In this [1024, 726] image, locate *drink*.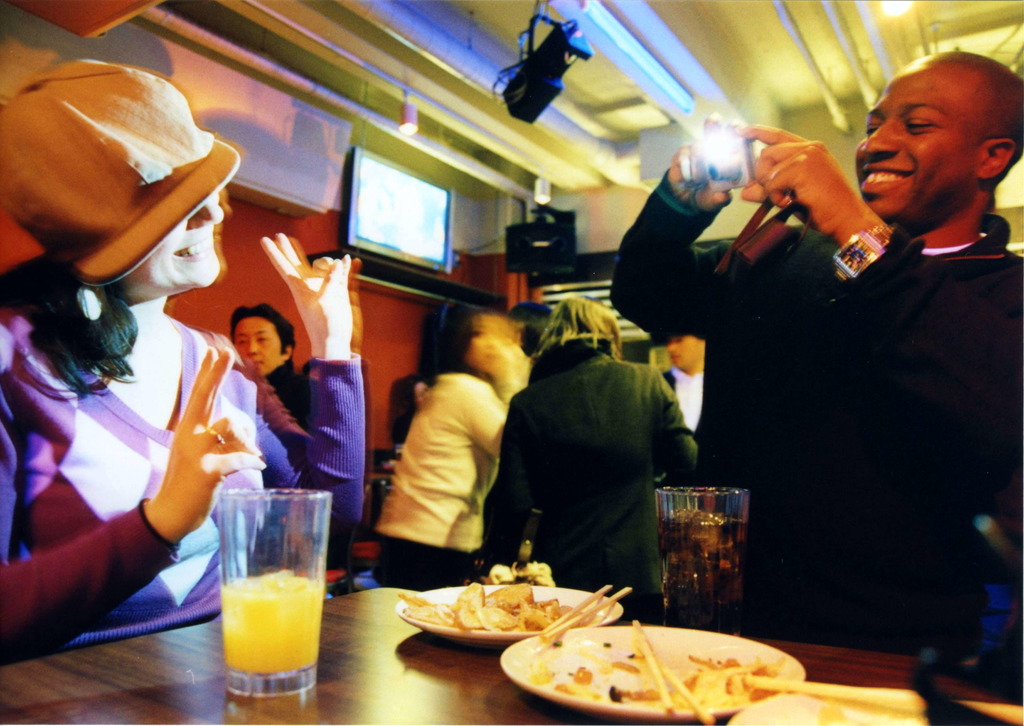
Bounding box: [left=220, top=578, right=314, bottom=675].
